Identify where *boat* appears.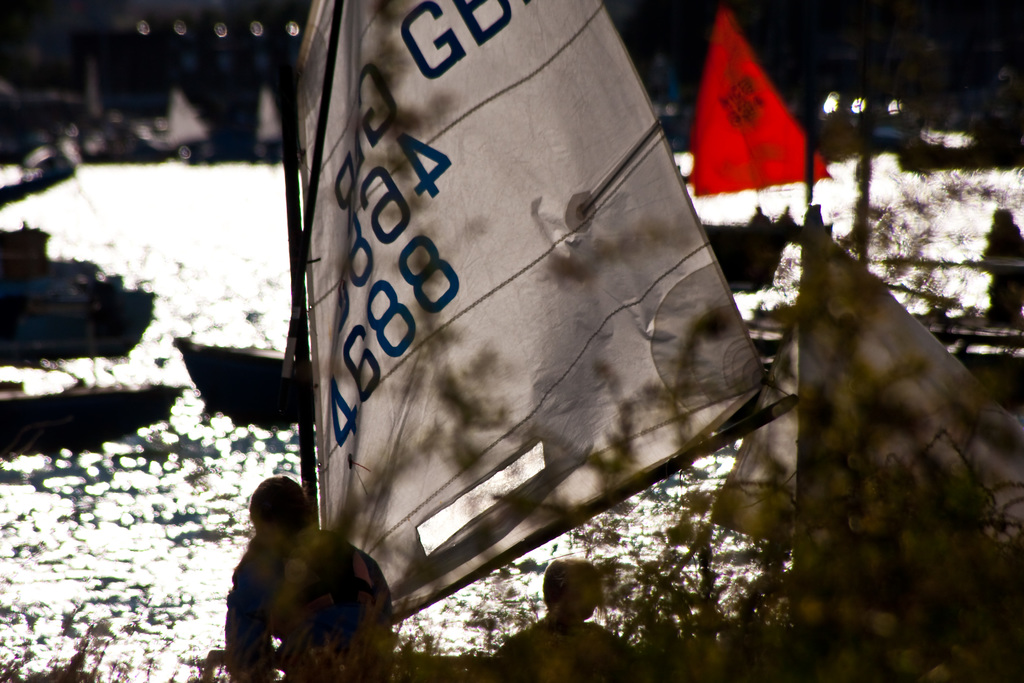
Appears at rect(702, 213, 803, 289).
